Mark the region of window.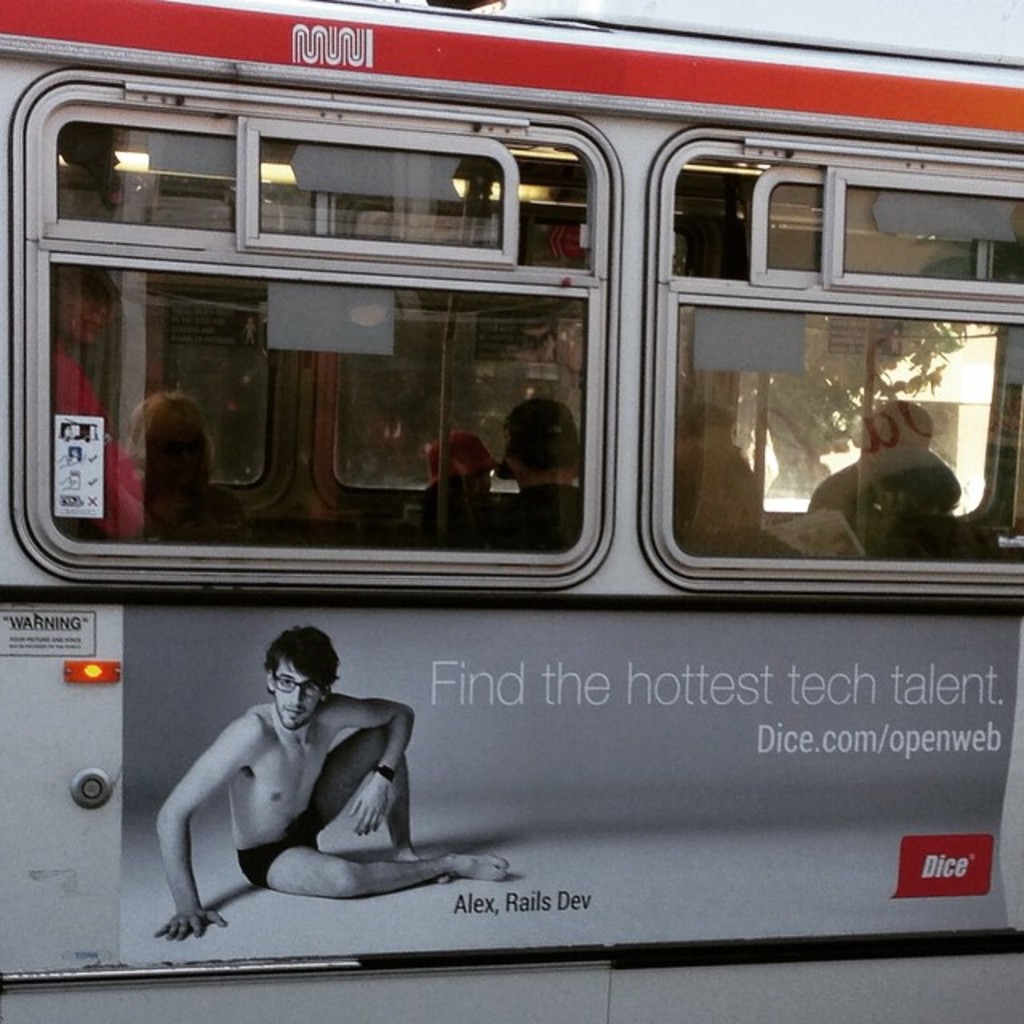
Region: x1=643 y1=126 x2=982 y2=606.
